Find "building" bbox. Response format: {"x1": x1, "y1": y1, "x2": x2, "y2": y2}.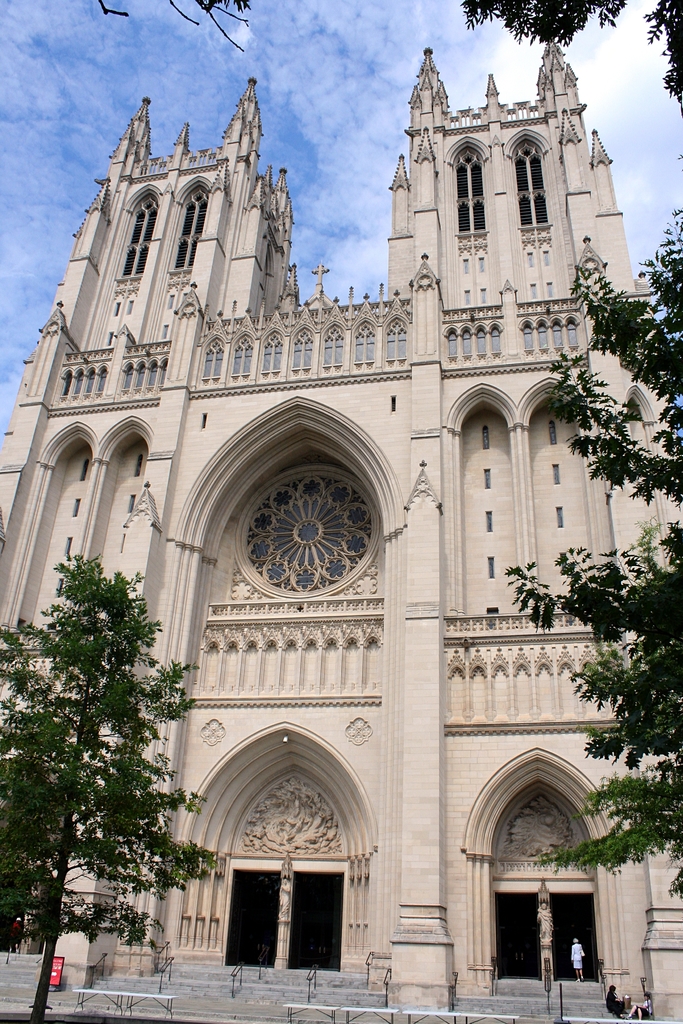
{"x1": 0, "y1": 35, "x2": 682, "y2": 1022}.
